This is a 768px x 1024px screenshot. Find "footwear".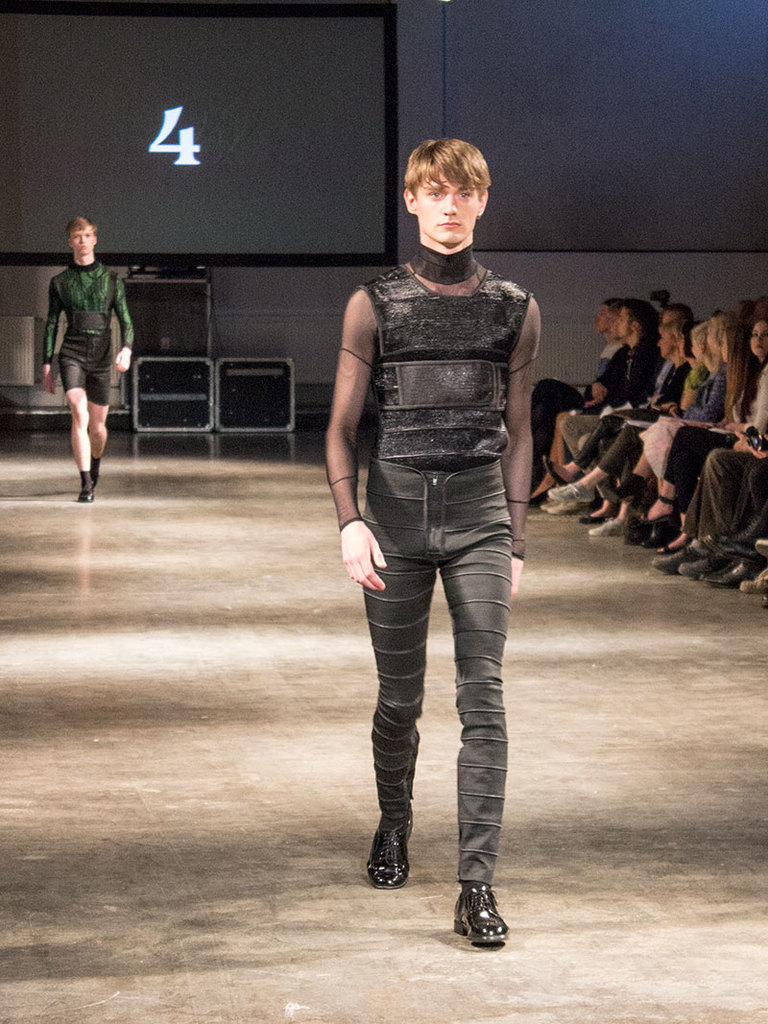
Bounding box: BBox(364, 813, 419, 888).
